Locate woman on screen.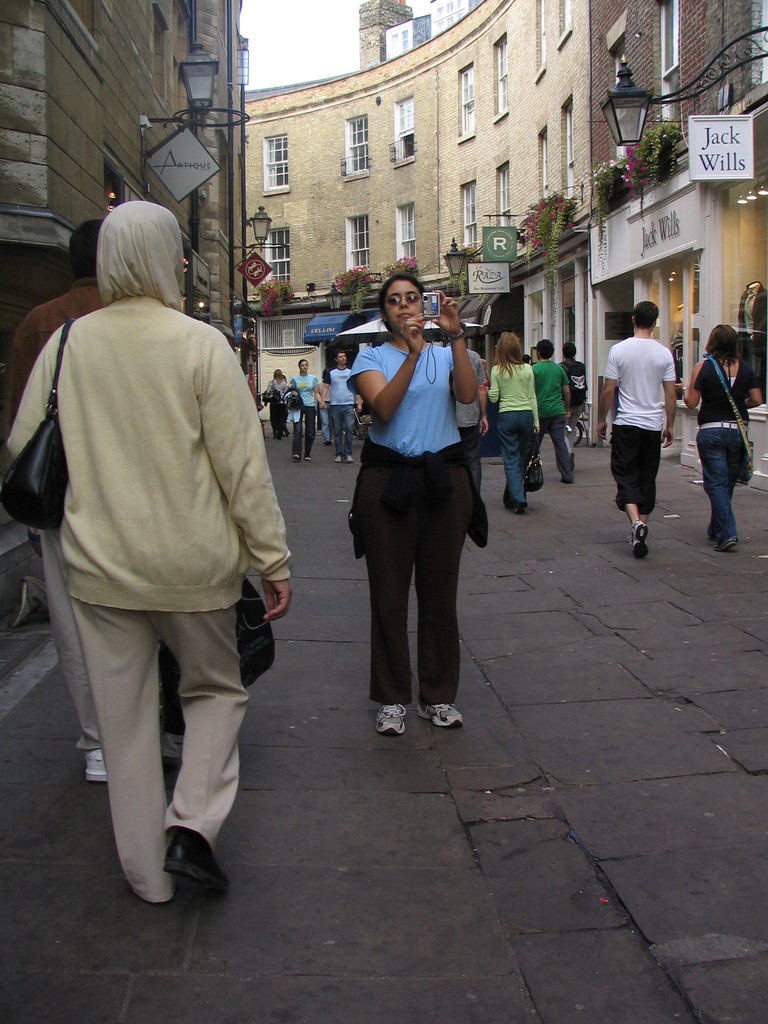
On screen at rect(487, 333, 545, 513).
